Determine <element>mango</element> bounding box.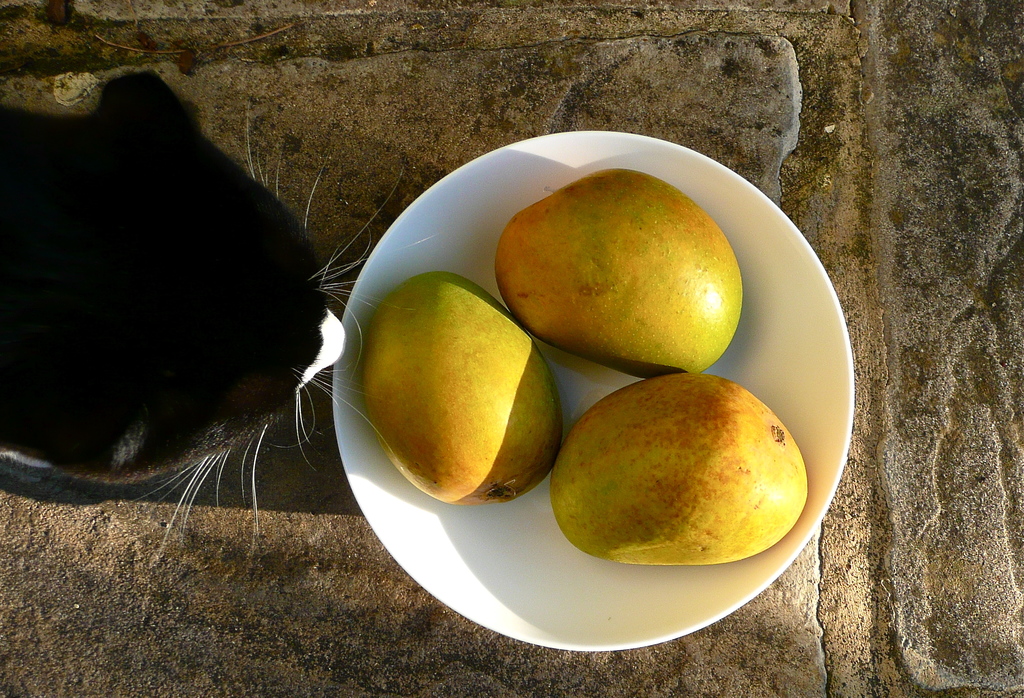
Determined: crop(365, 270, 561, 504).
